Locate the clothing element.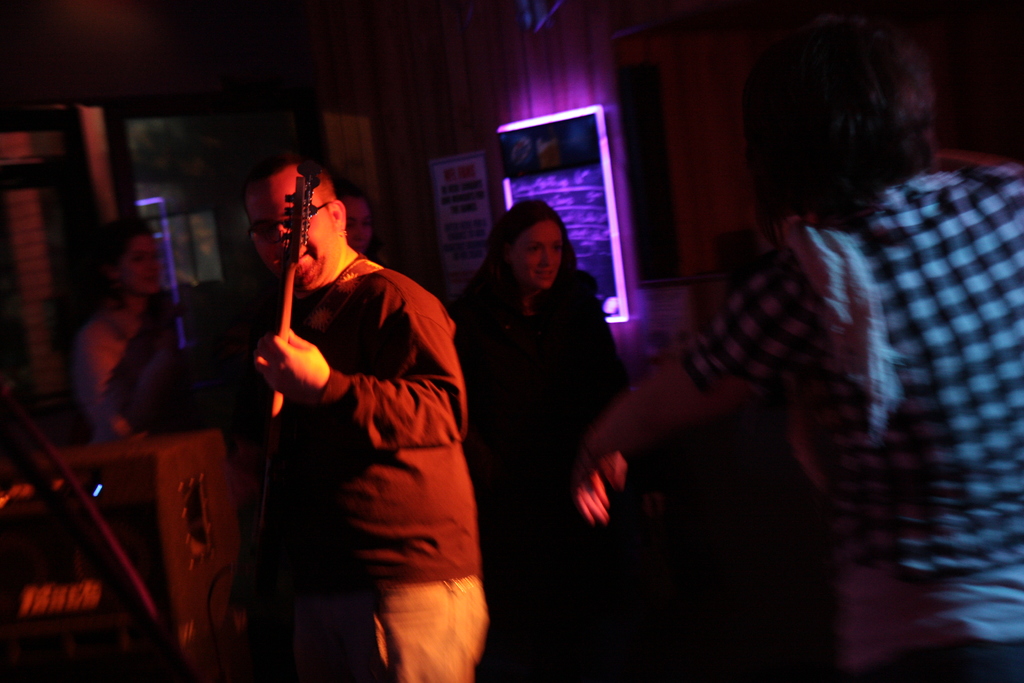
Element bbox: pyautogui.locateOnScreen(233, 258, 488, 682).
